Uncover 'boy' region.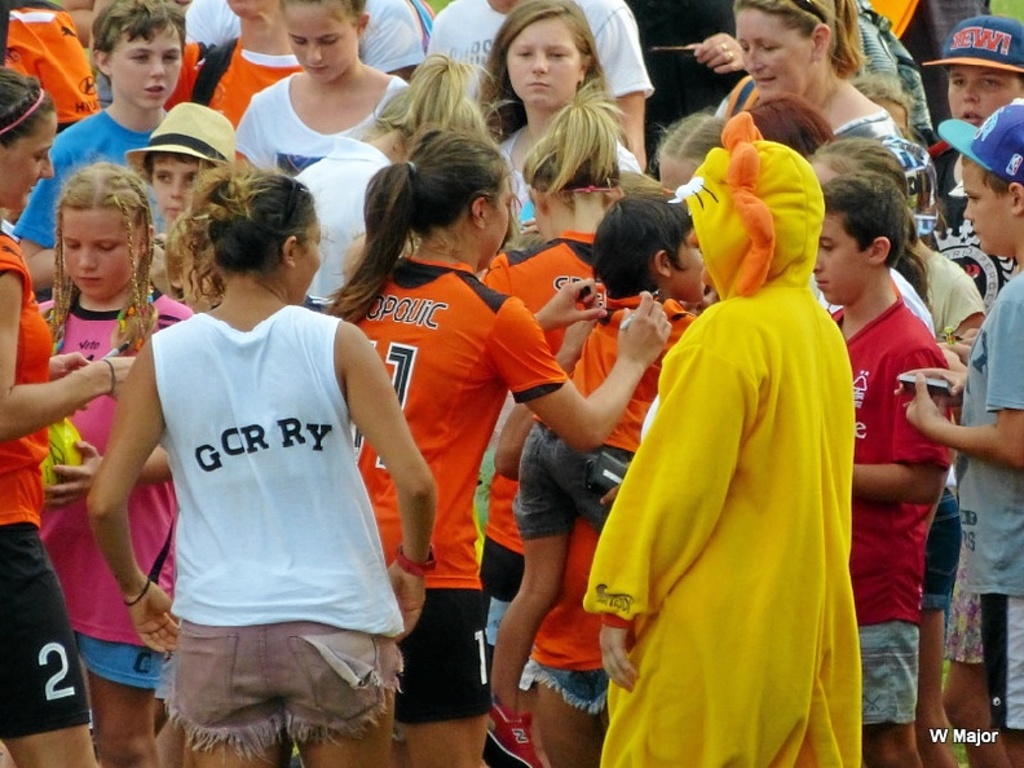
Uncovered: [x1=922, y1=13, x2=1023, y2=225].
